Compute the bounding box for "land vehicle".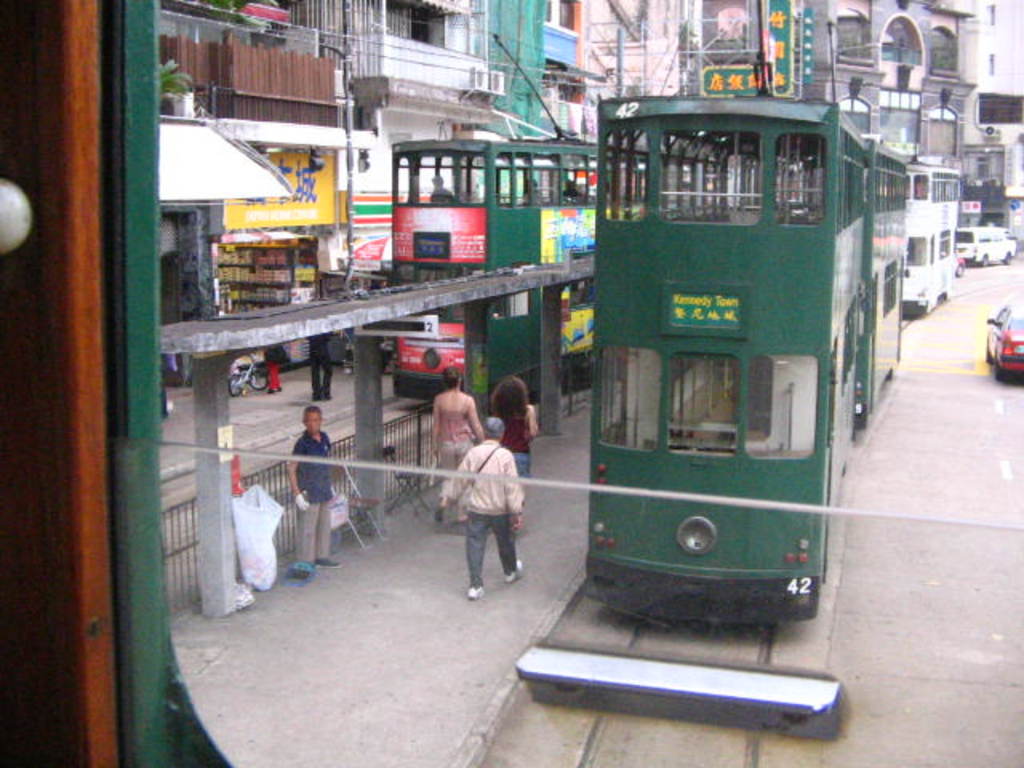
pyautogui.locateOnScreen(398, 275, 598, 406).
